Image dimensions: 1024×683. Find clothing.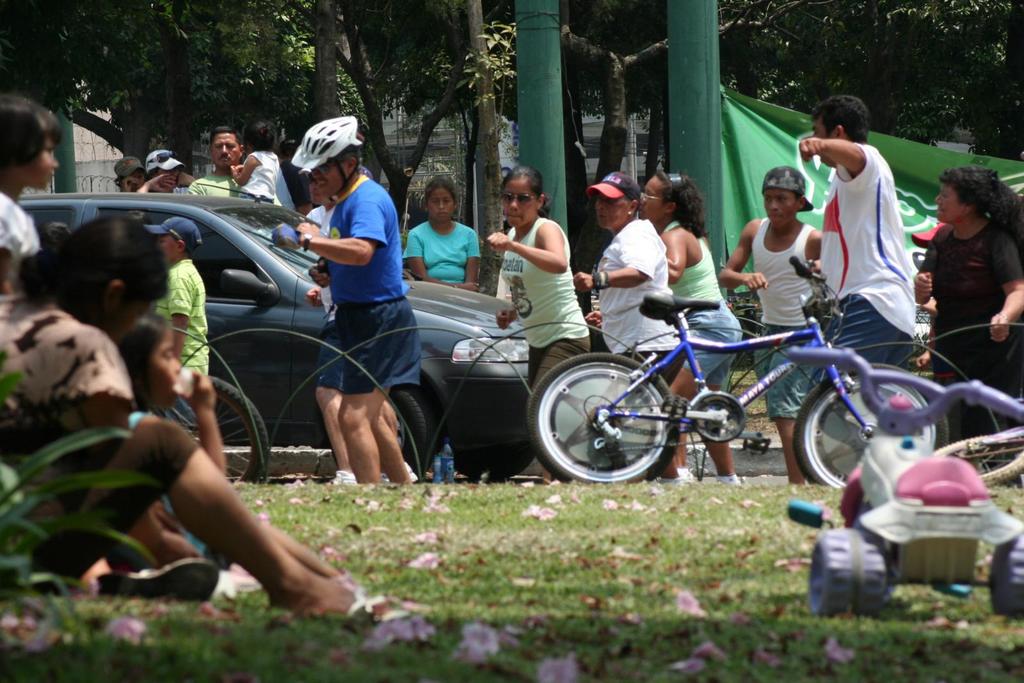
locate(820, 145, 916, 379).
